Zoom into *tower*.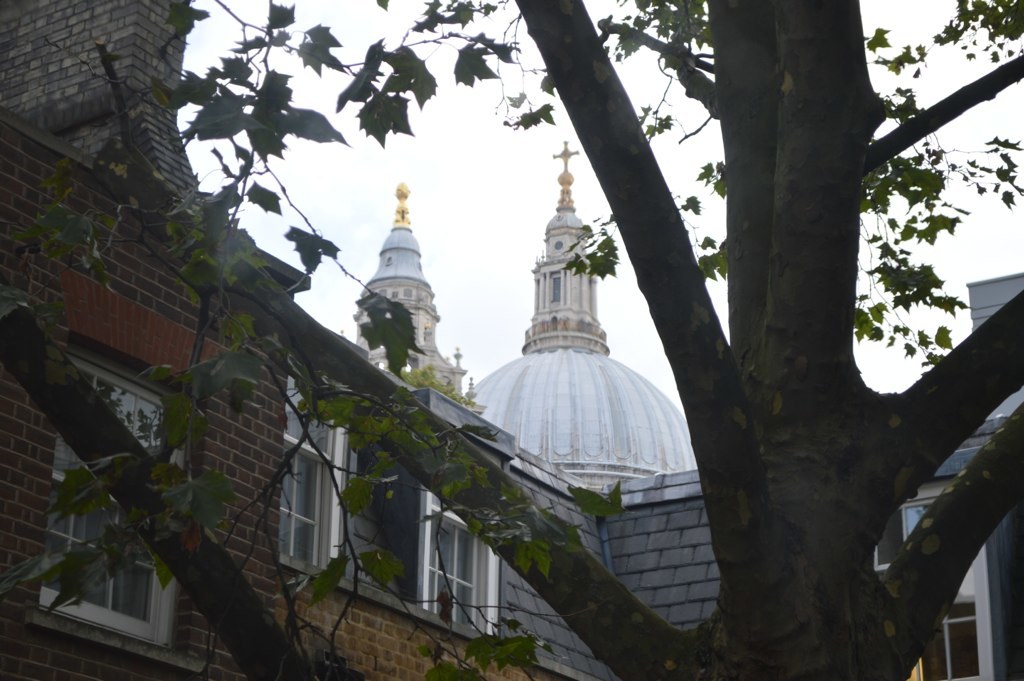
Zoom target: <bbox>455, 142, 700, 501</bbox>.
